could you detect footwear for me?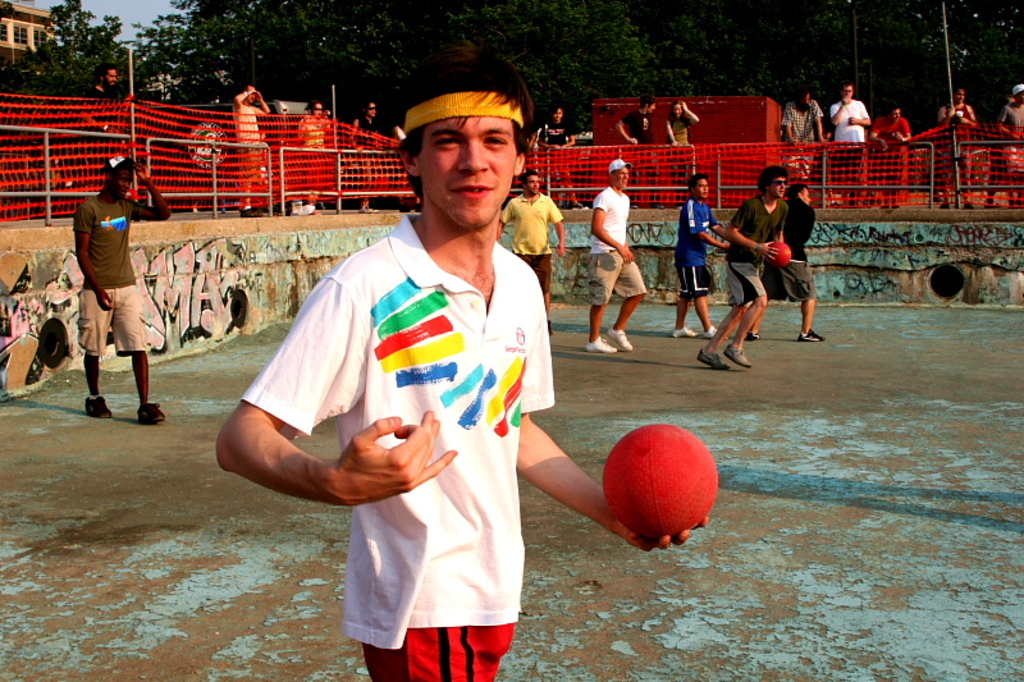
Detection result: 134:403:164:425.
